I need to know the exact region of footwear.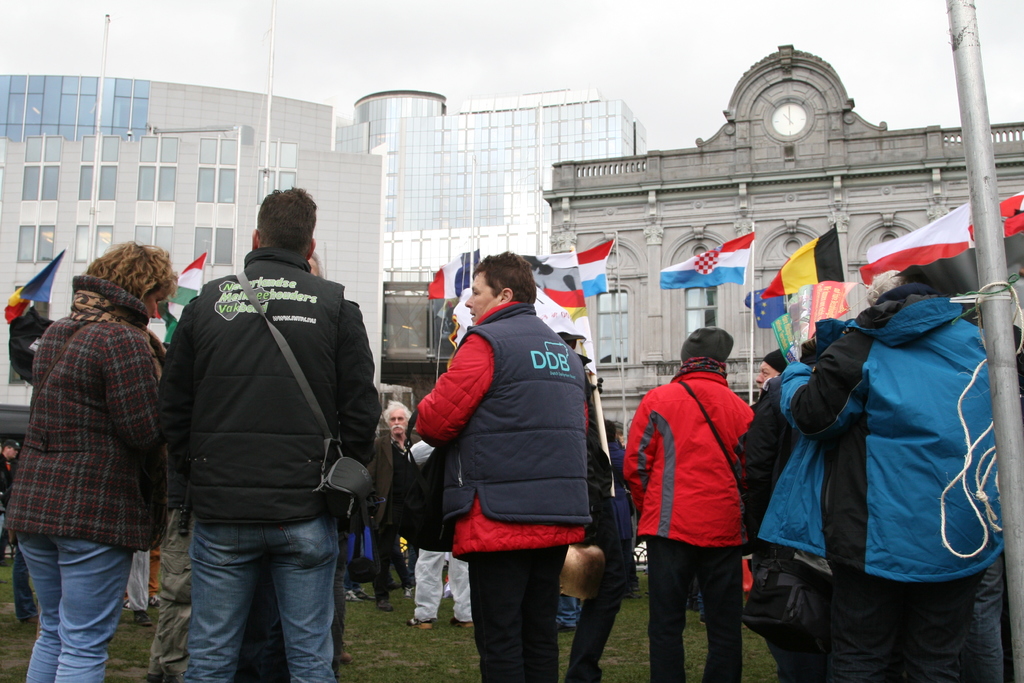
Region: [343, 588, 360, 603].
